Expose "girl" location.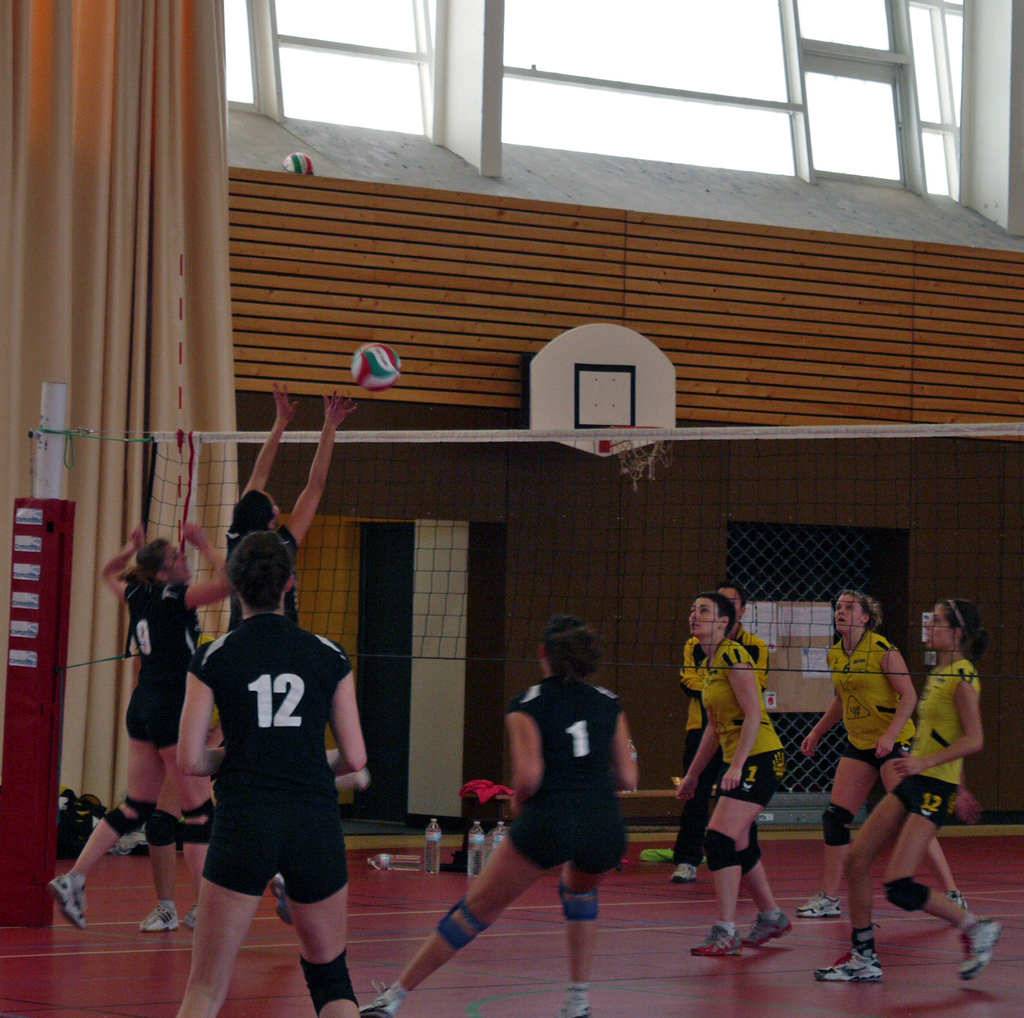
Exposed at [802, 590, 968, 919].
